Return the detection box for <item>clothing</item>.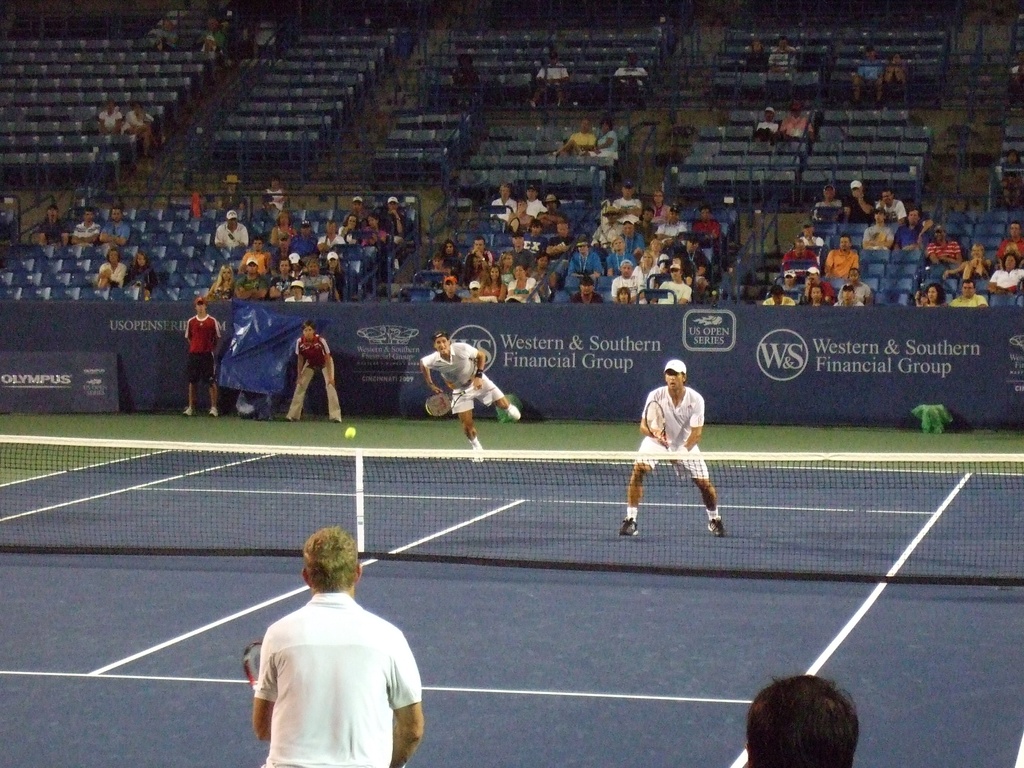
BBox(991, 269, 1023, 303).
